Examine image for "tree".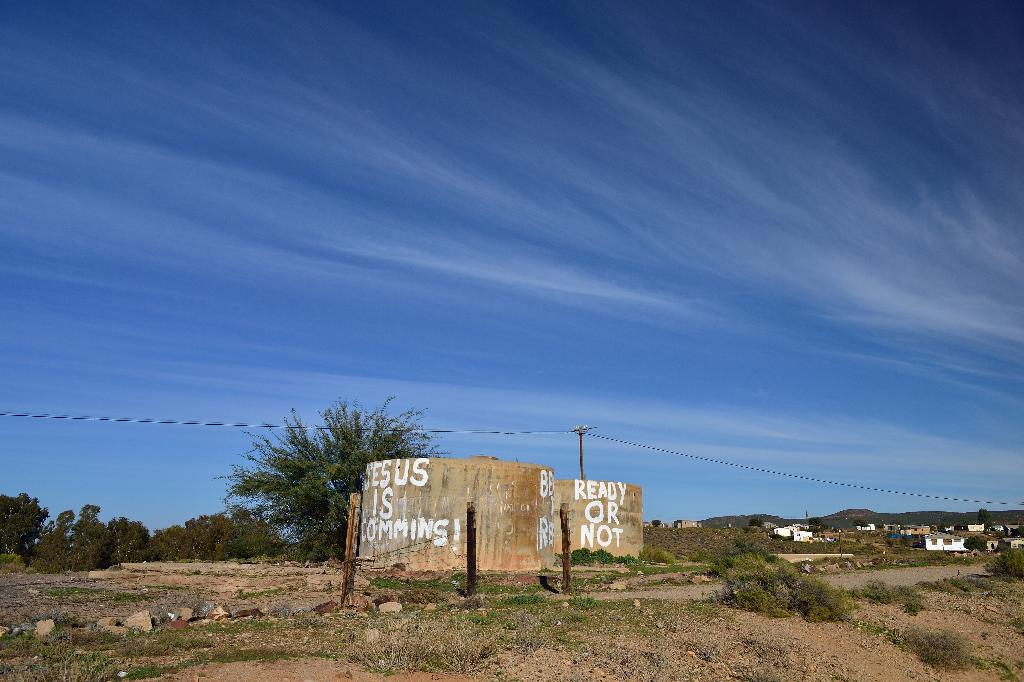
Examination result: locate(977, 505, 990, 528).
